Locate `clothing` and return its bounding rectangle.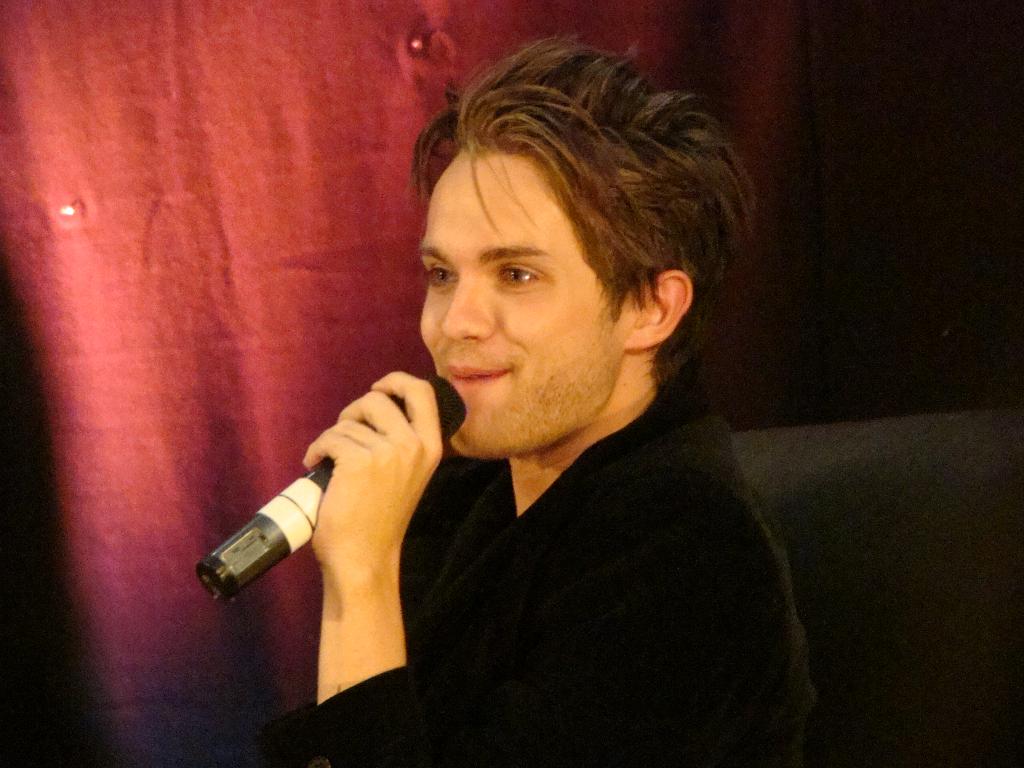
233 352 812 766.
